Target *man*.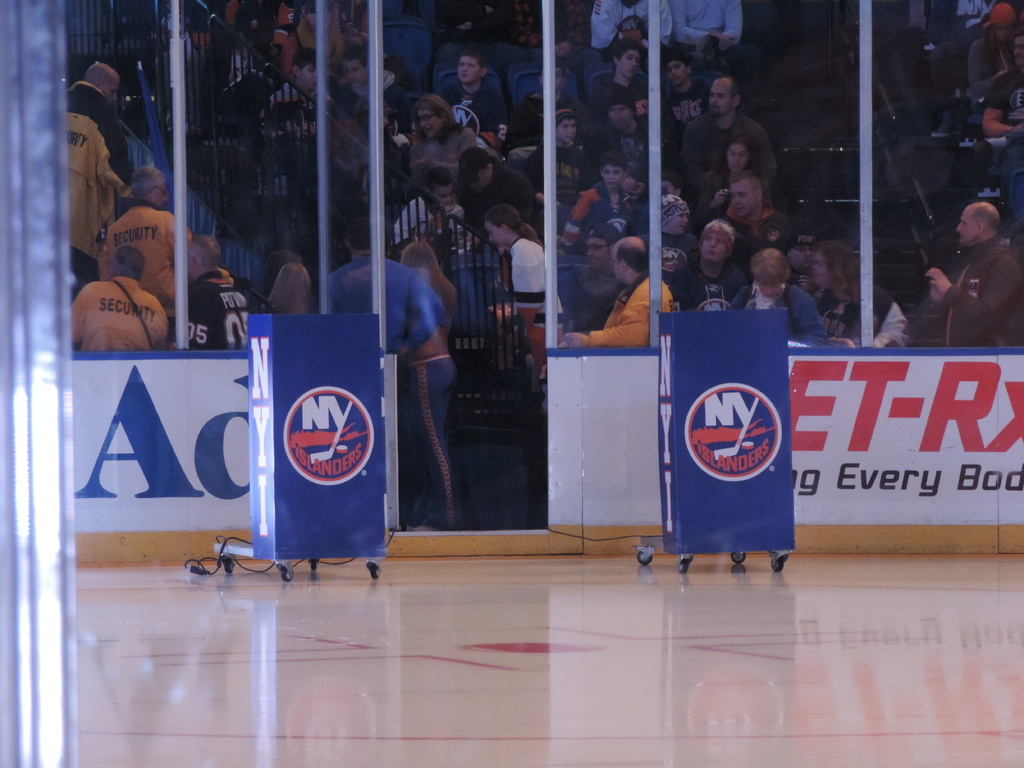
Target region: <bbox>93, 164, 188, 308</bbox>.
